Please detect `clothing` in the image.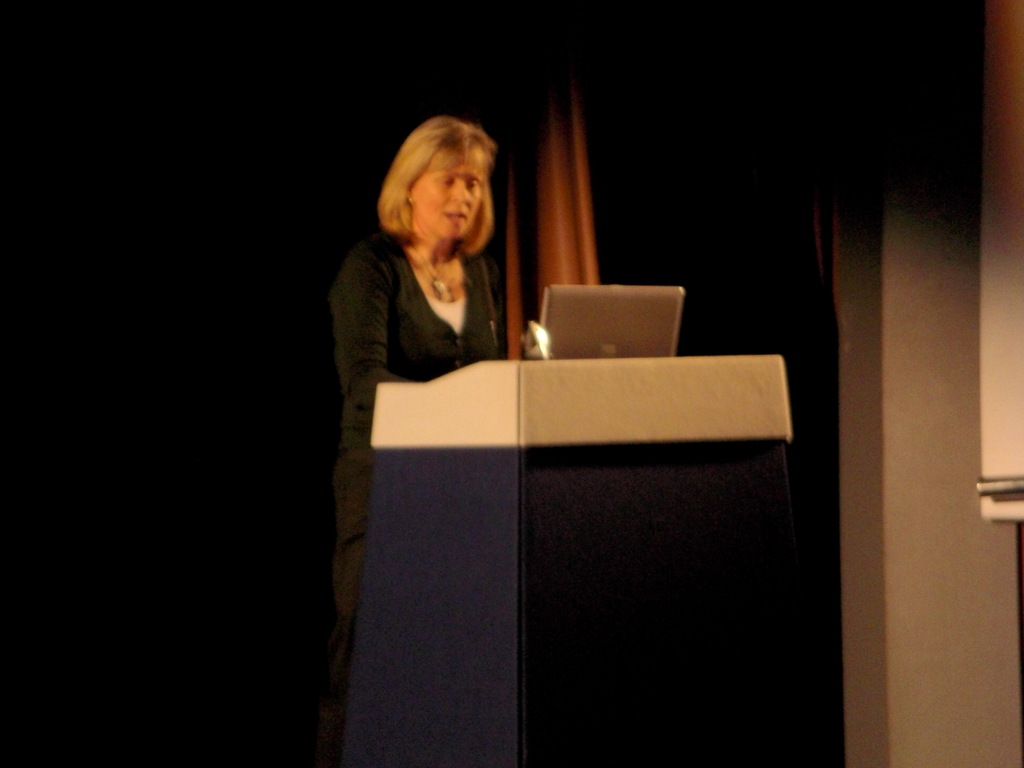
crop(322, 174, 533, 470).
